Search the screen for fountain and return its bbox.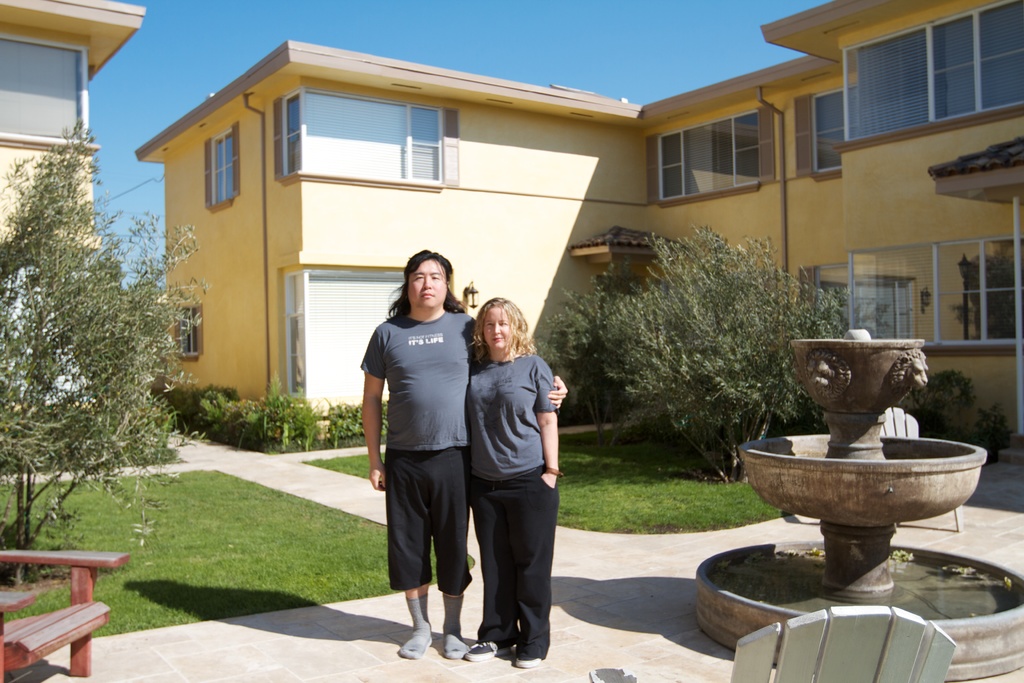
Found: {"x1": 724, "y1": 309, "x2": 1007, "y2": 649}.
